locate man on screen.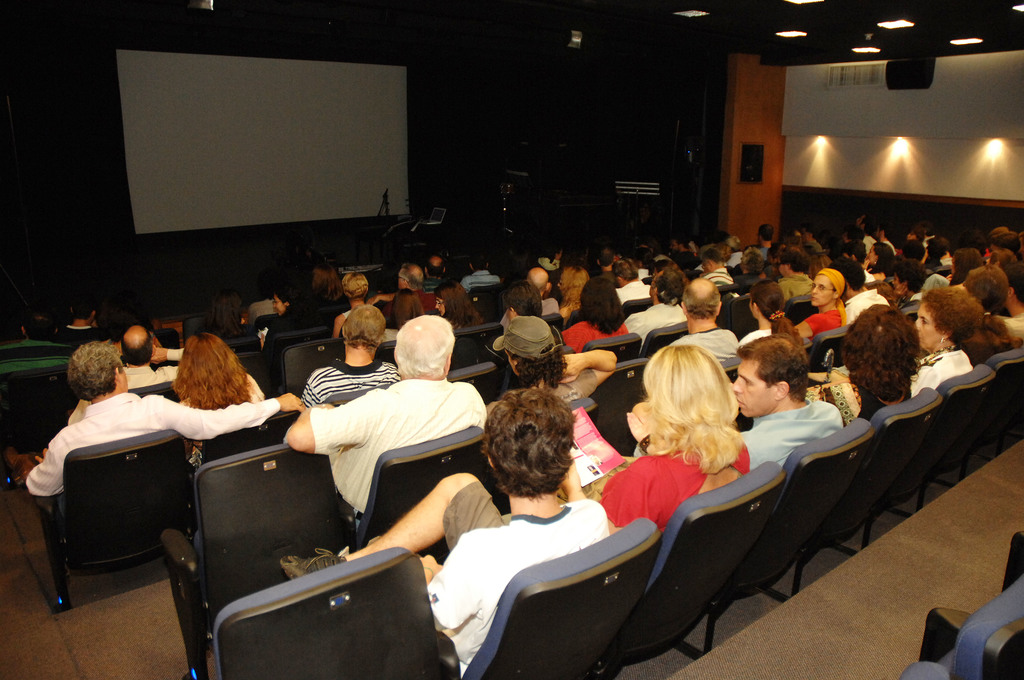
On screen at detection(874, 223, 897, 253).
